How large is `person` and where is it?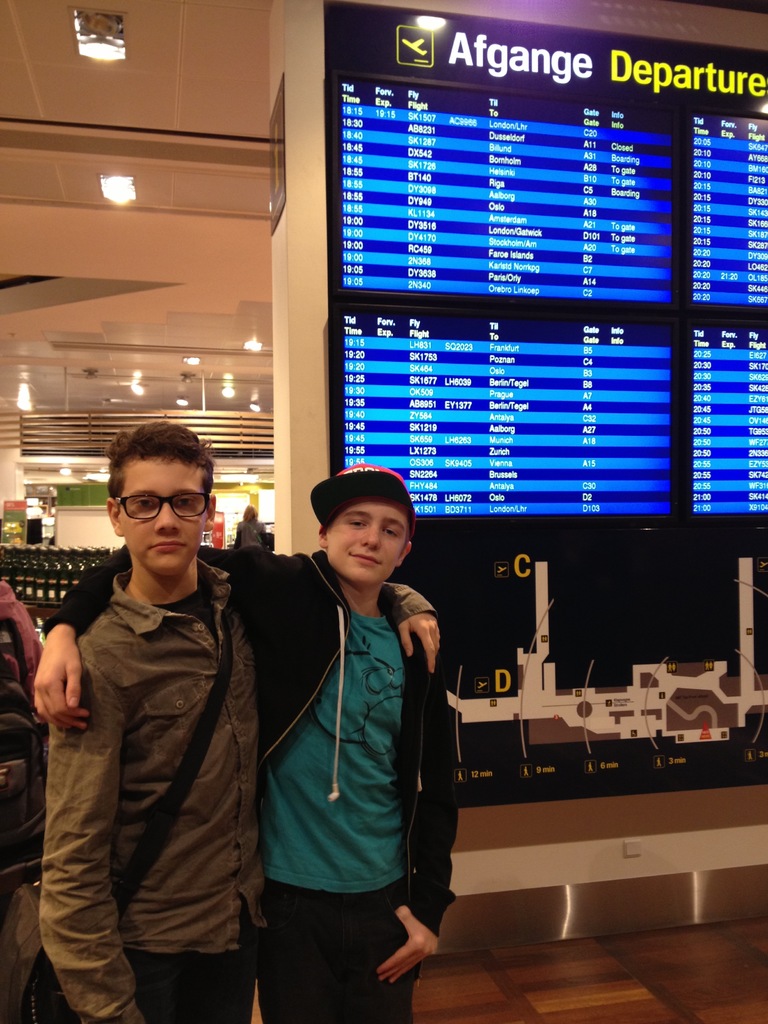
Bounding box: 33, 426, 442, 1023.
